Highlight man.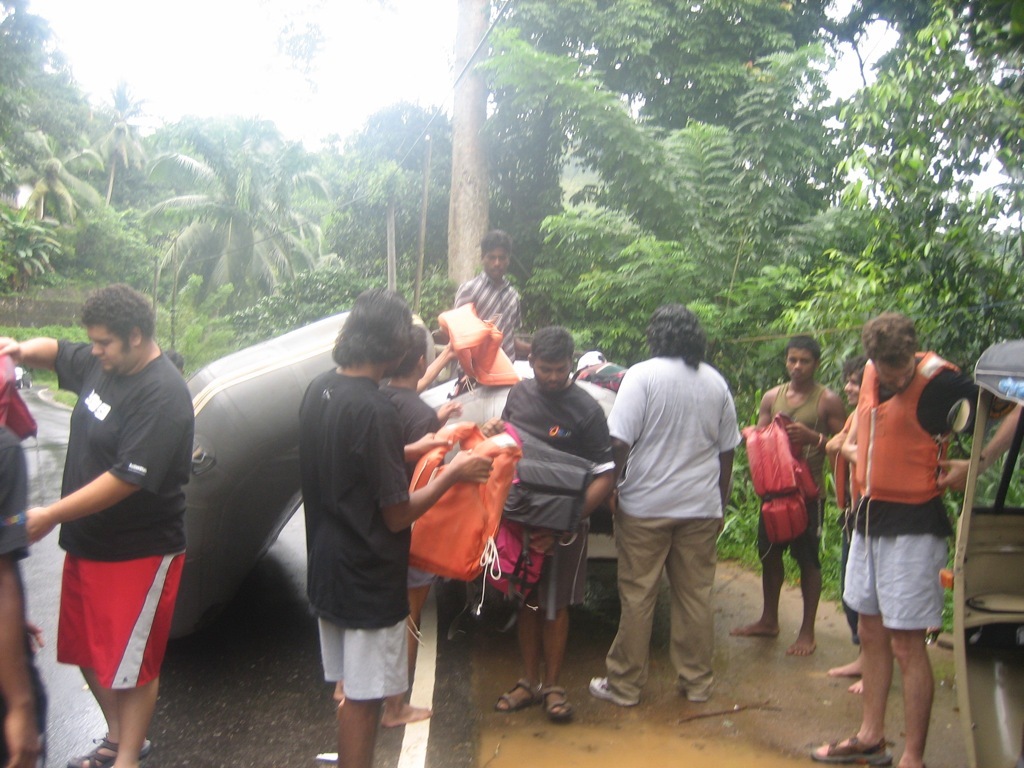
Highlighted region: Rect(808, 311, 986, 767).
